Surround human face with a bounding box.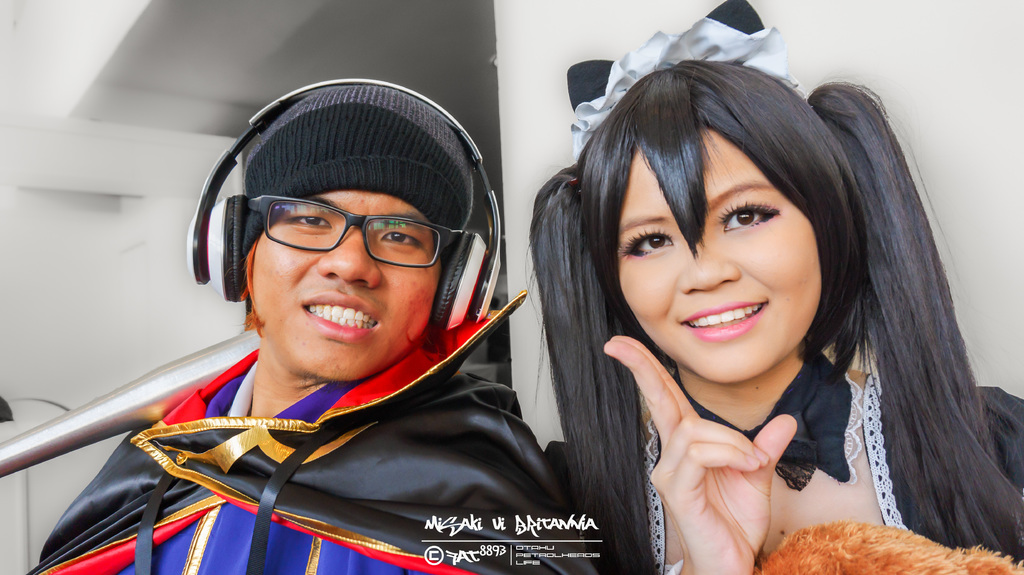
613, 125, 823, 388.
